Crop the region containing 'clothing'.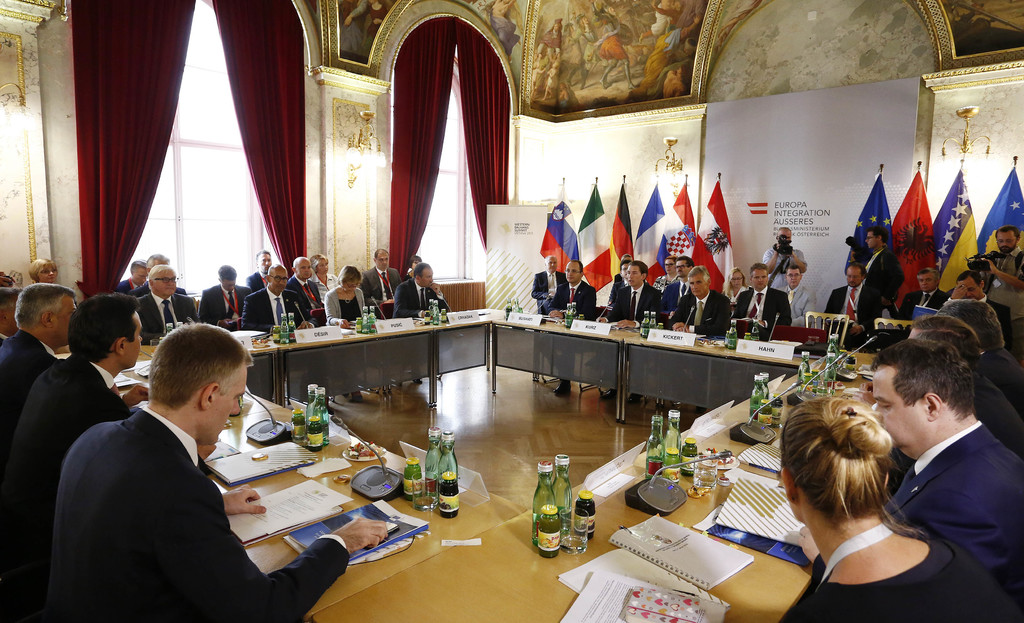
Crop region: 198, 282, 249, 327.
